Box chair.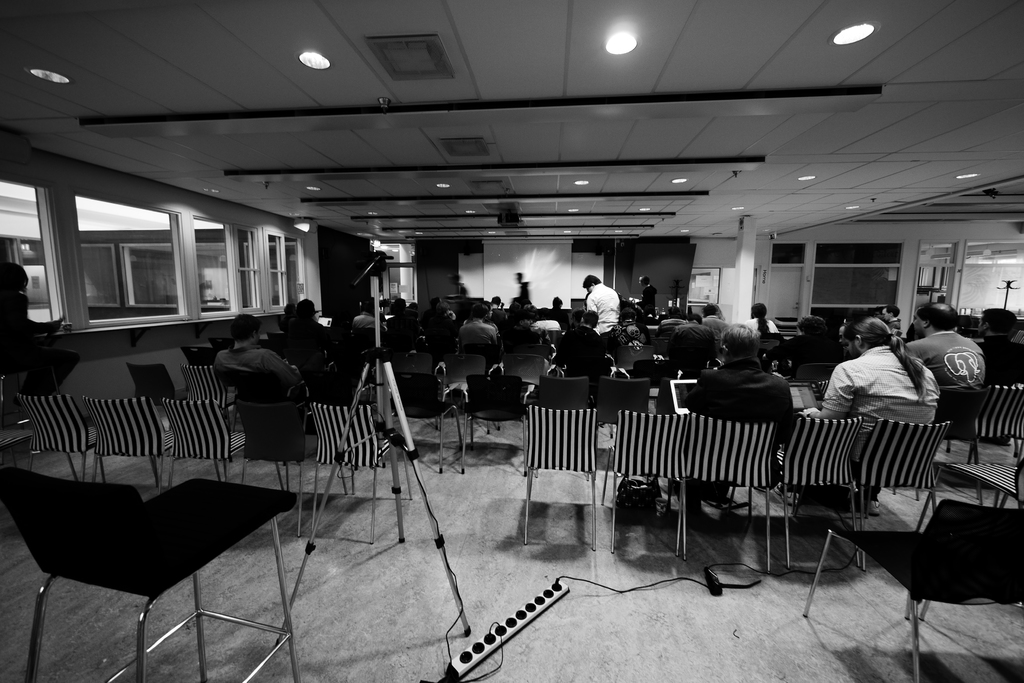
[x1=631, y1=361, x2=681, y2=377].
